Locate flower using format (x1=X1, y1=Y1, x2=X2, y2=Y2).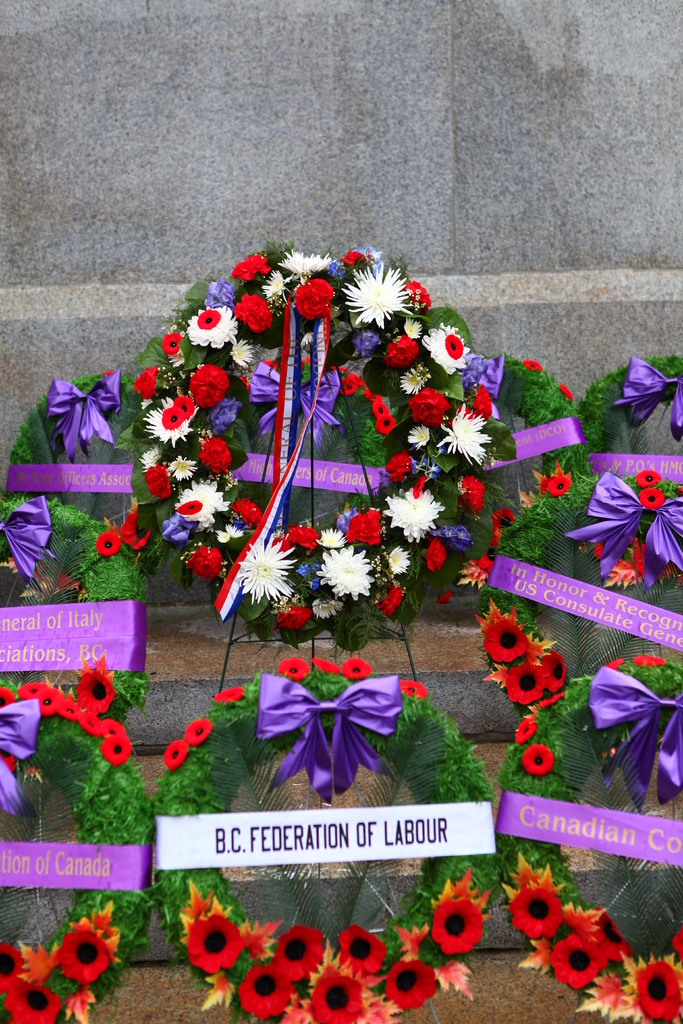
(x1=549, y1=933, x2=609, y2=987).
